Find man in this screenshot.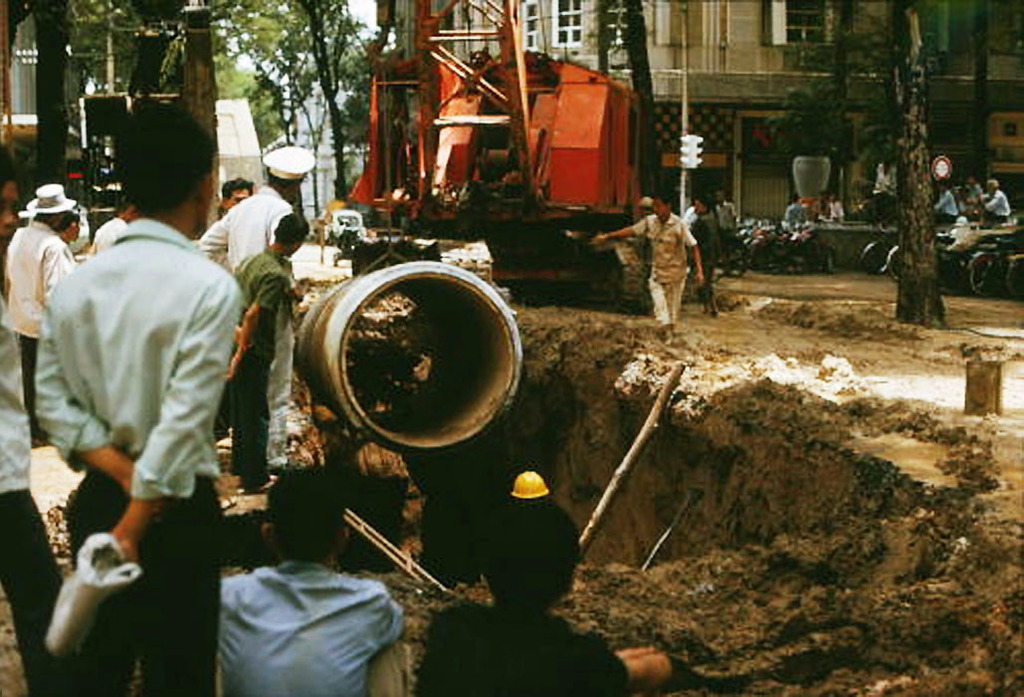
The bounding box for man is bbox=(40, 129, 259, 632).
